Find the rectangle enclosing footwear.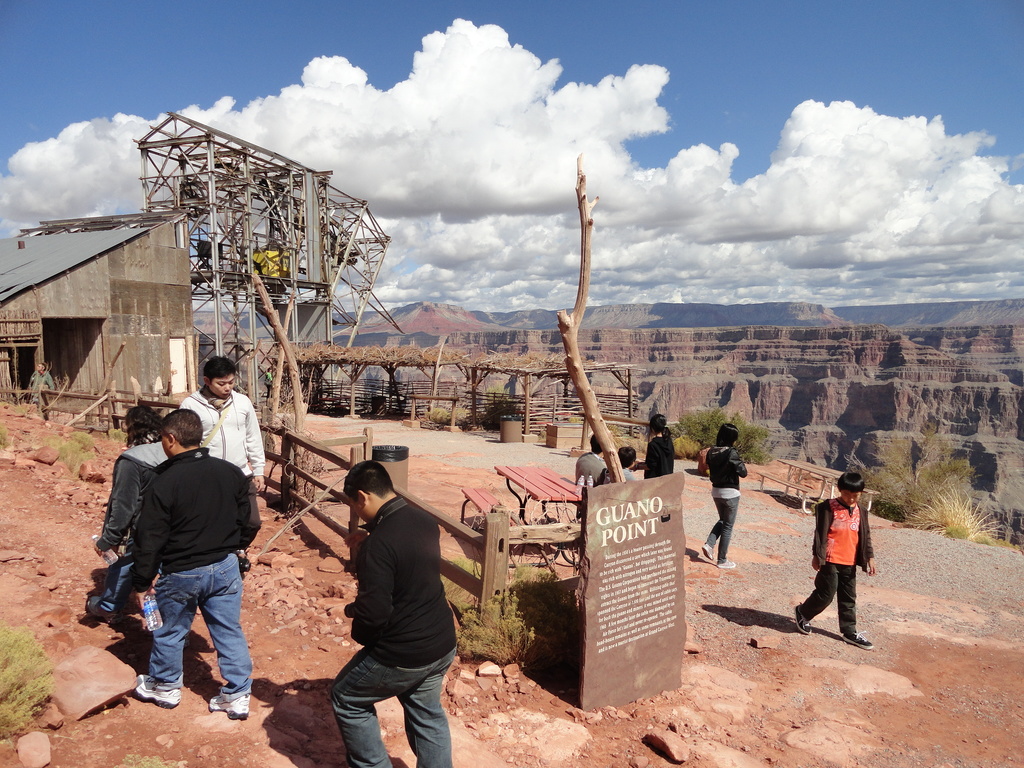
139:671:177:704.
